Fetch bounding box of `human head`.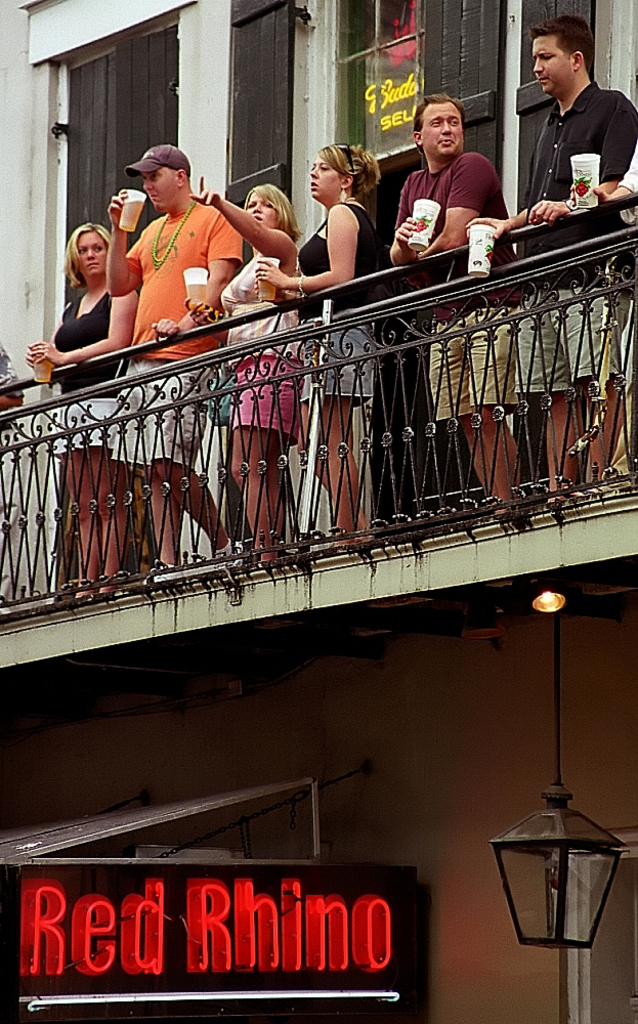
Bbox: x1=144, y1=147, x2=190, y2=211.
